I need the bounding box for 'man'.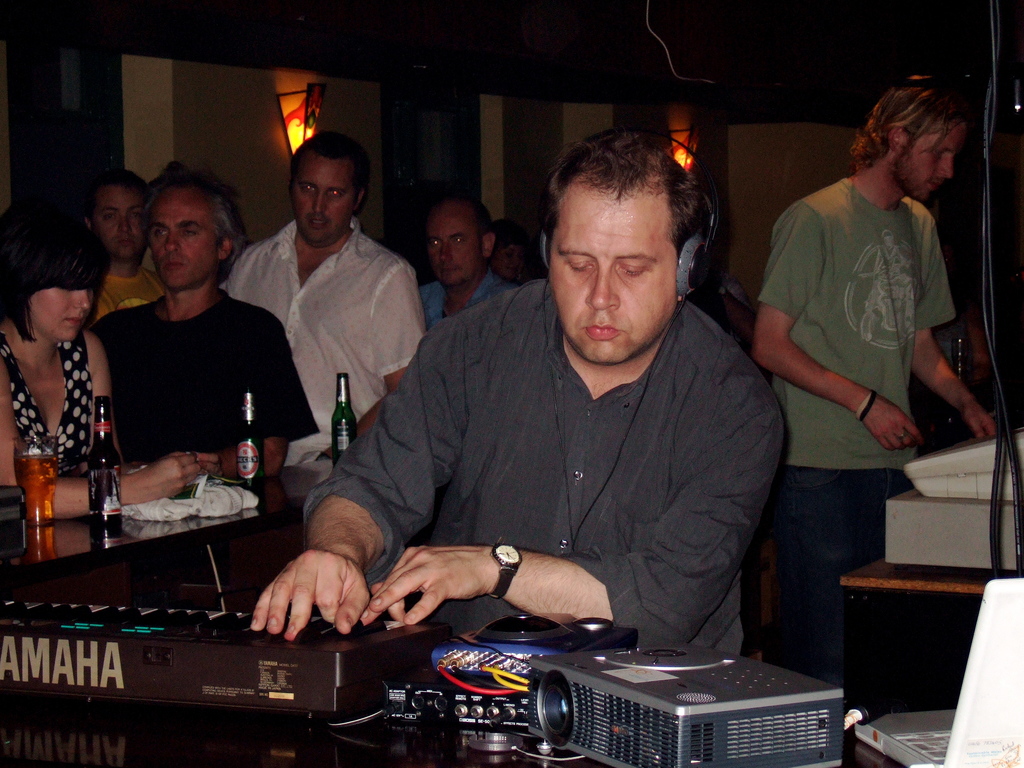
Here it is: 284:156:814:694.
